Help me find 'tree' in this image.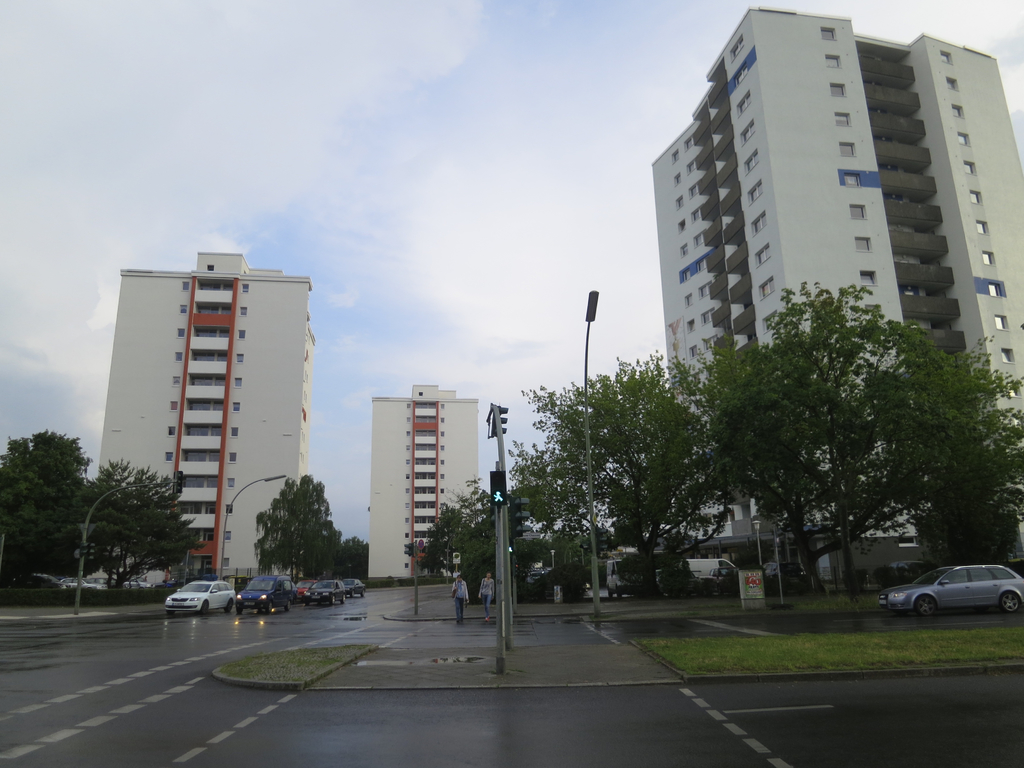
Found it: [417, 479, 488, 609].
